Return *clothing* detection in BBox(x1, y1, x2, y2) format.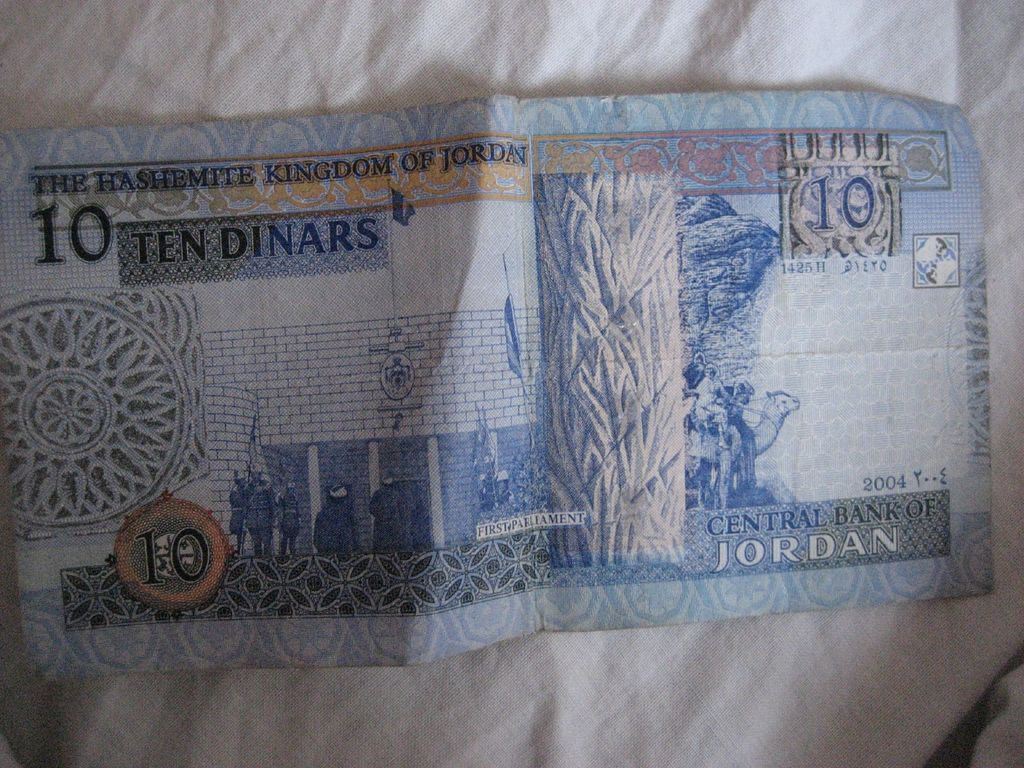
BBox(280, 497, 306, 541).
